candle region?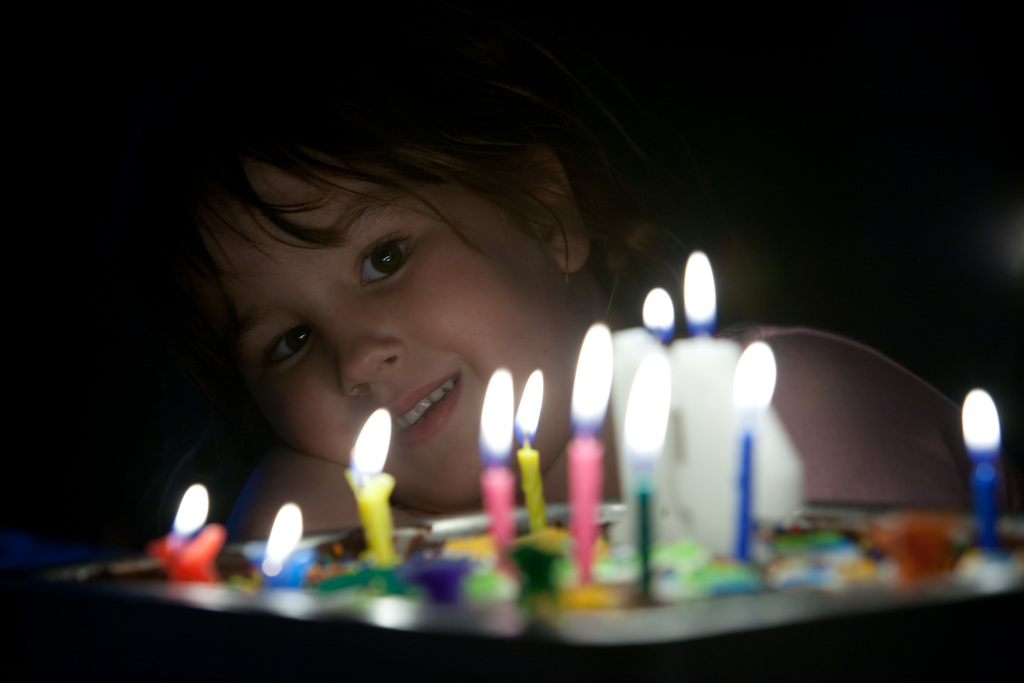
region(567, 319, 613, 573)
